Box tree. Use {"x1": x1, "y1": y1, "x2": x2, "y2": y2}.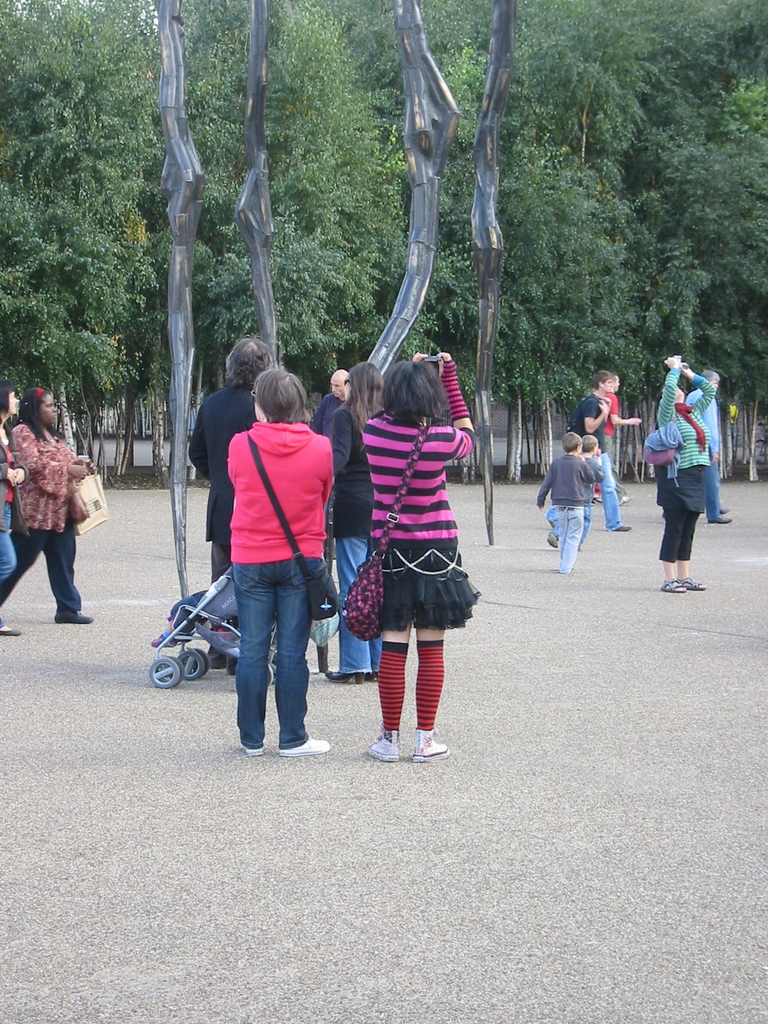
{"x1": 102, "y1": 0, "x2": 403, "y2": 492}.
